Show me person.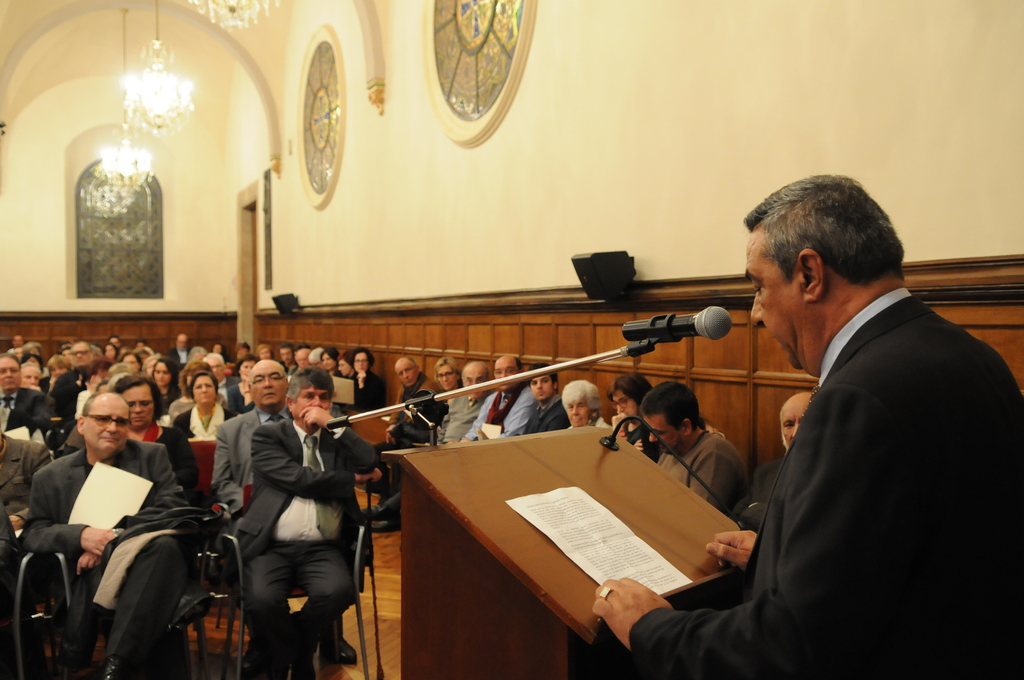
person is here: [0,355,40,437].
